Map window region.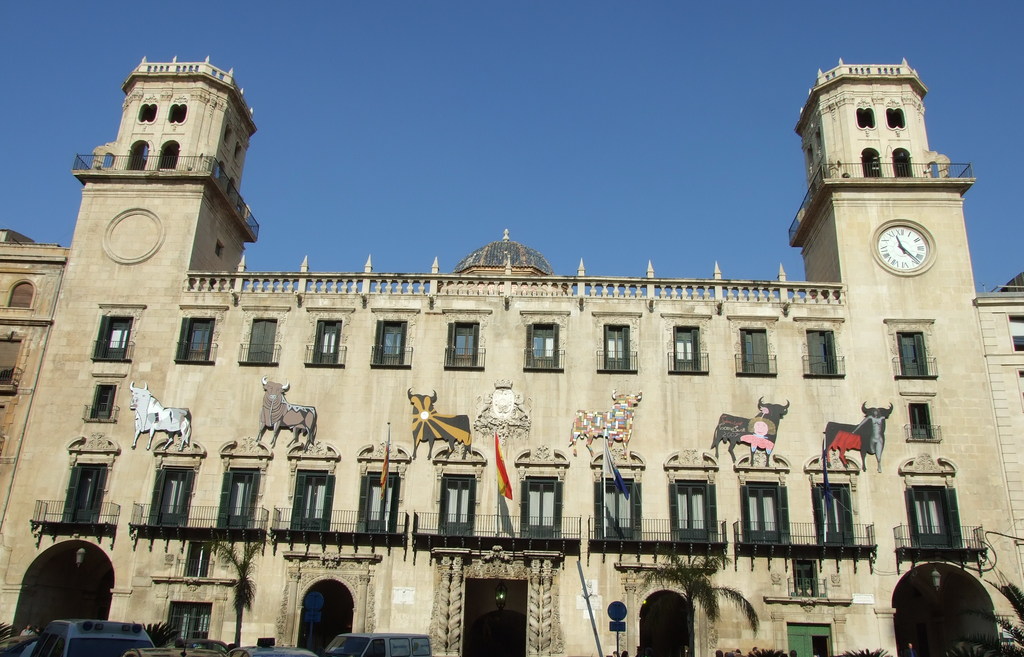
Mapped to 669,327,707,370.
